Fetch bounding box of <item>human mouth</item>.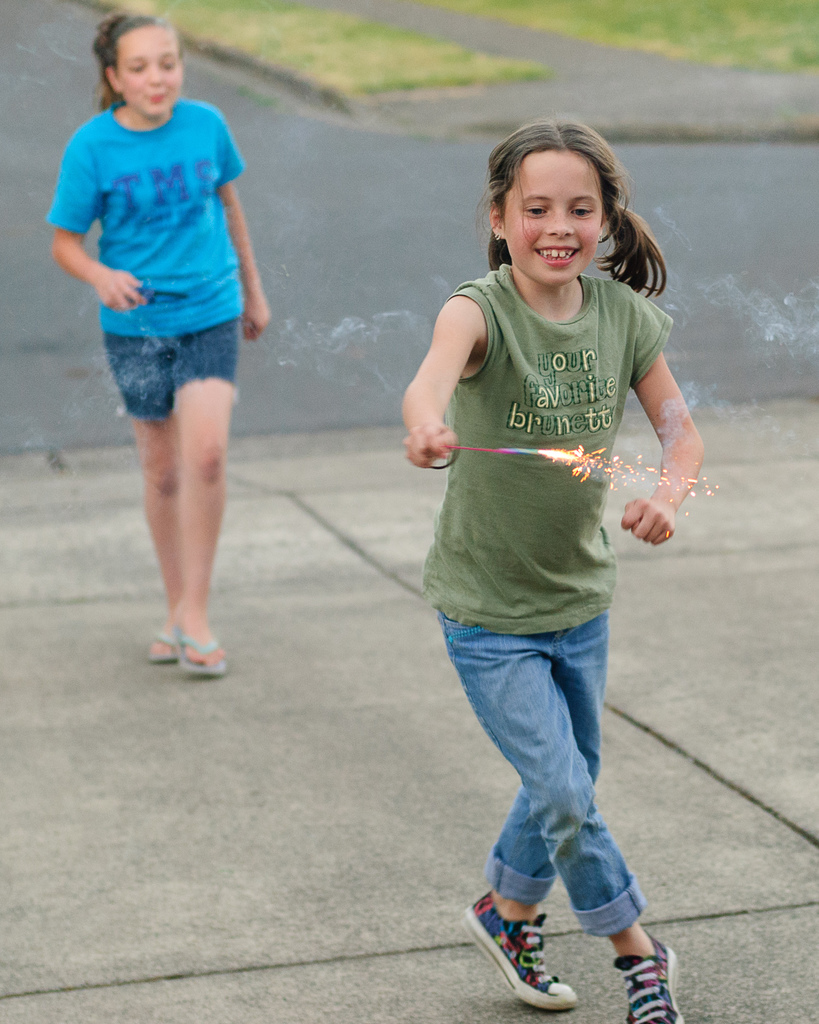
Bbox: <region>145, 88, 165, 106</region>.
